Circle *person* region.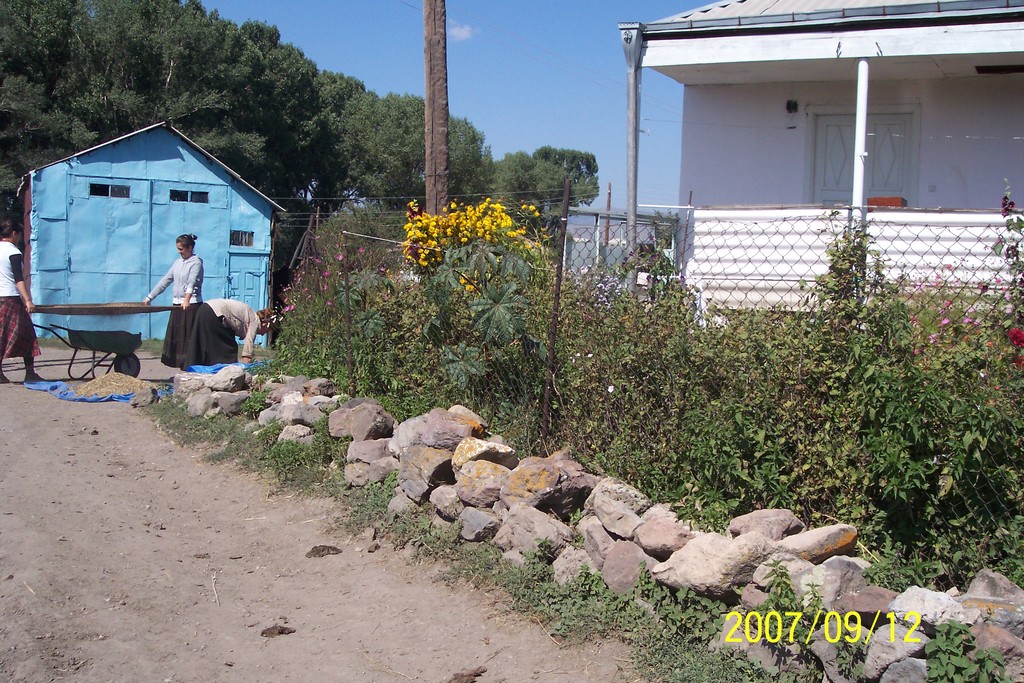
Region: (left=138, top=233, right=237, bottom=373).
